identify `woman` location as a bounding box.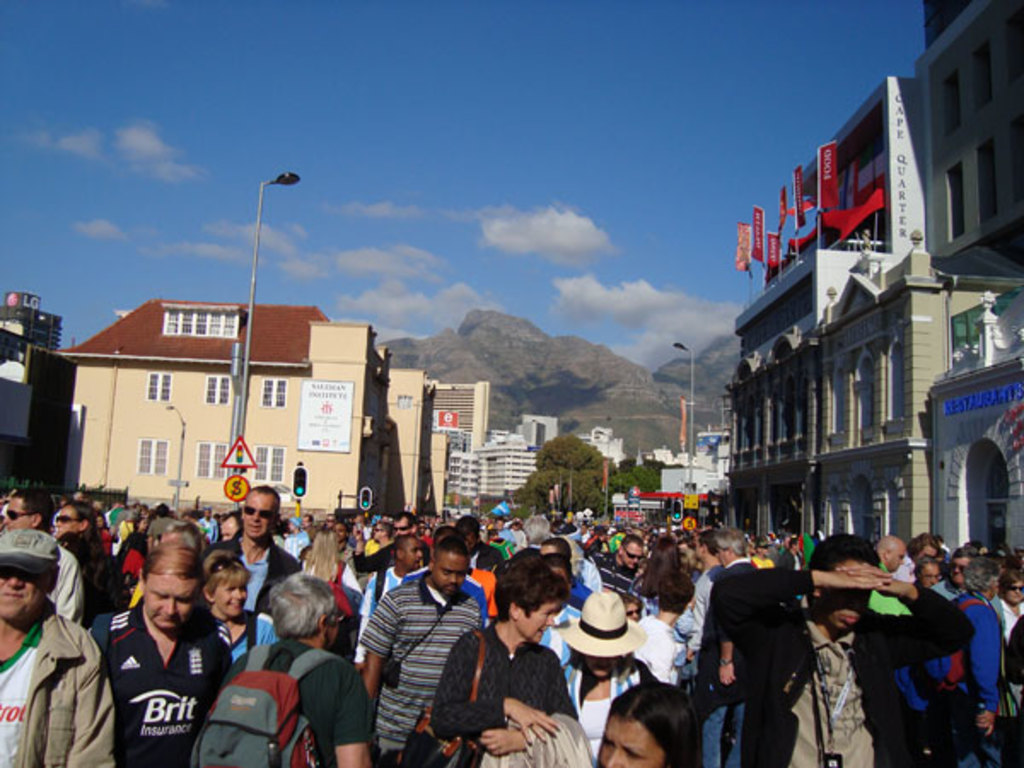
<box>710,538,971,766</box>.
